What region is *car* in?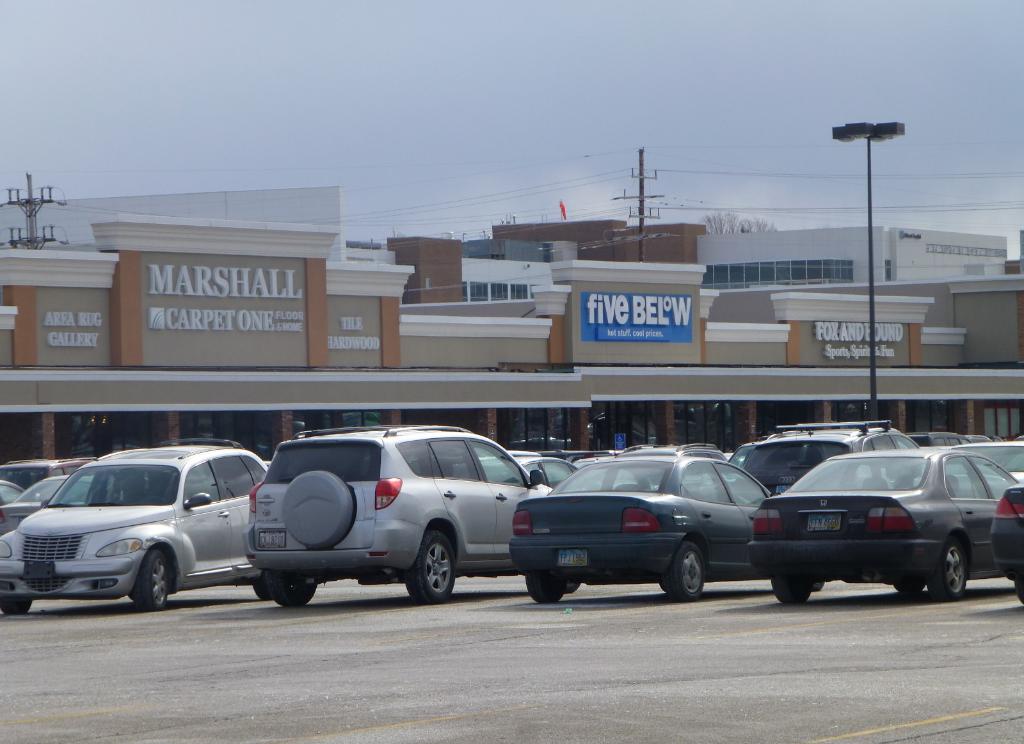
pyautogui.locateOnScreen(737, 440, 1014, 612).
